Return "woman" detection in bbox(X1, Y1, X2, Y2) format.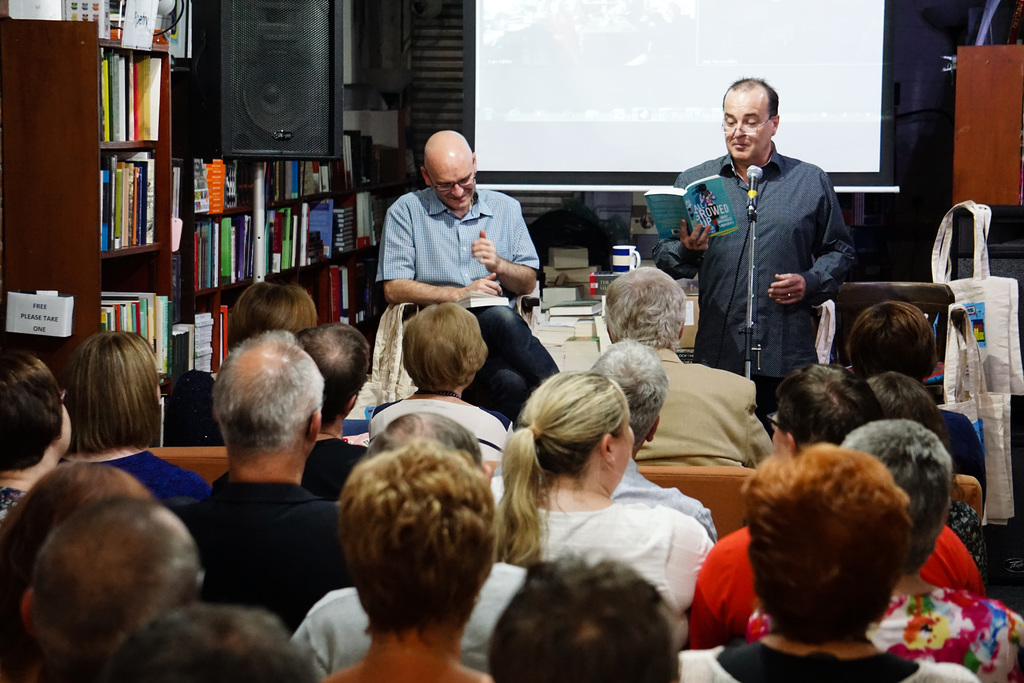
bbox(54, 329, 209, 504).
